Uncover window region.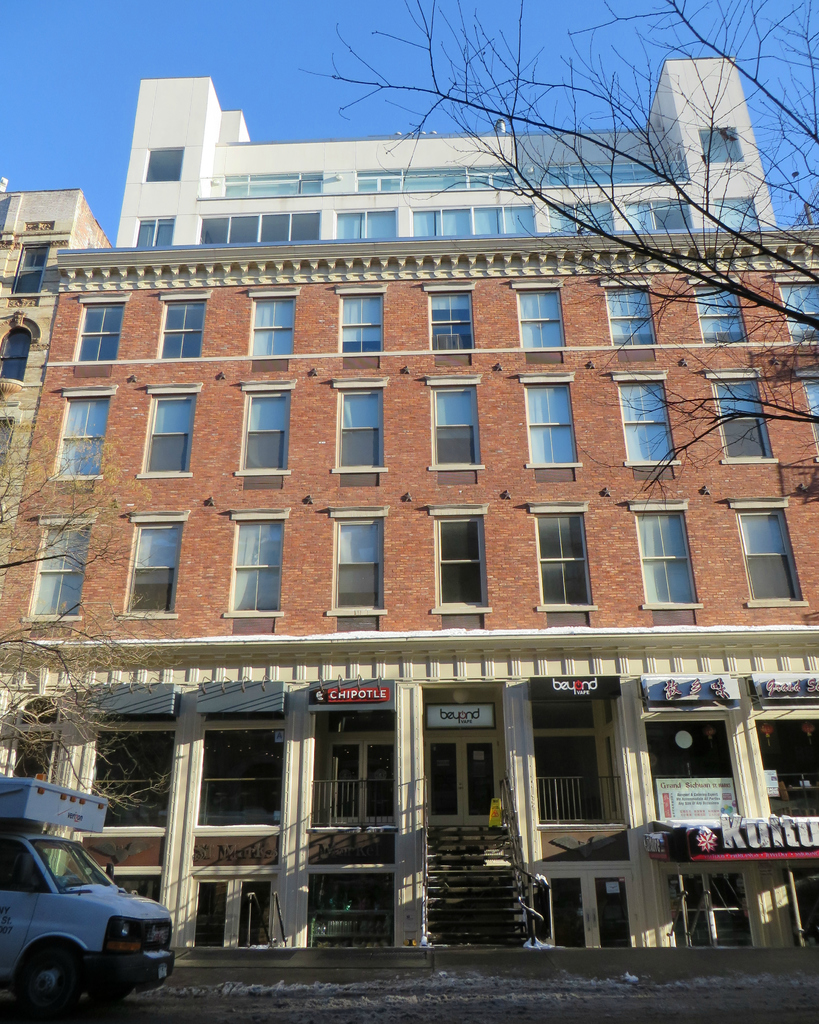
Uncovered: select_region(510, 290, 569, 348).
